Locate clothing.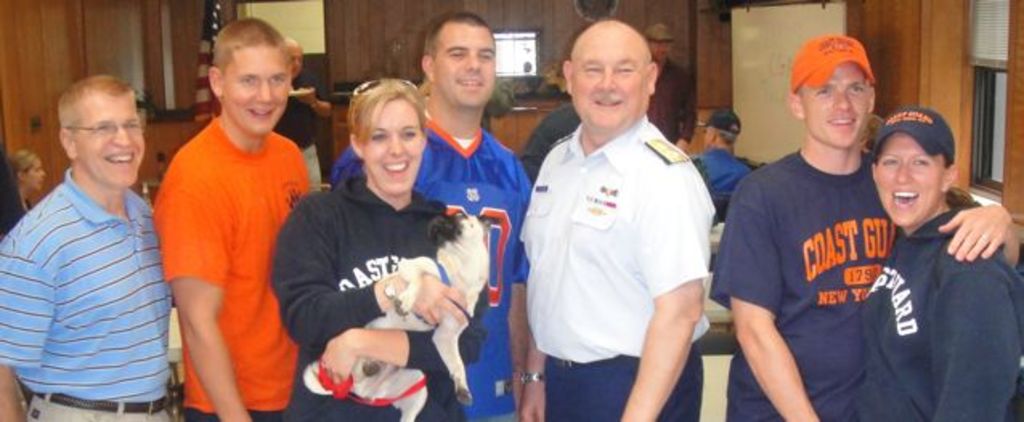
Bounding box: 844, 165, 1008, 406.
